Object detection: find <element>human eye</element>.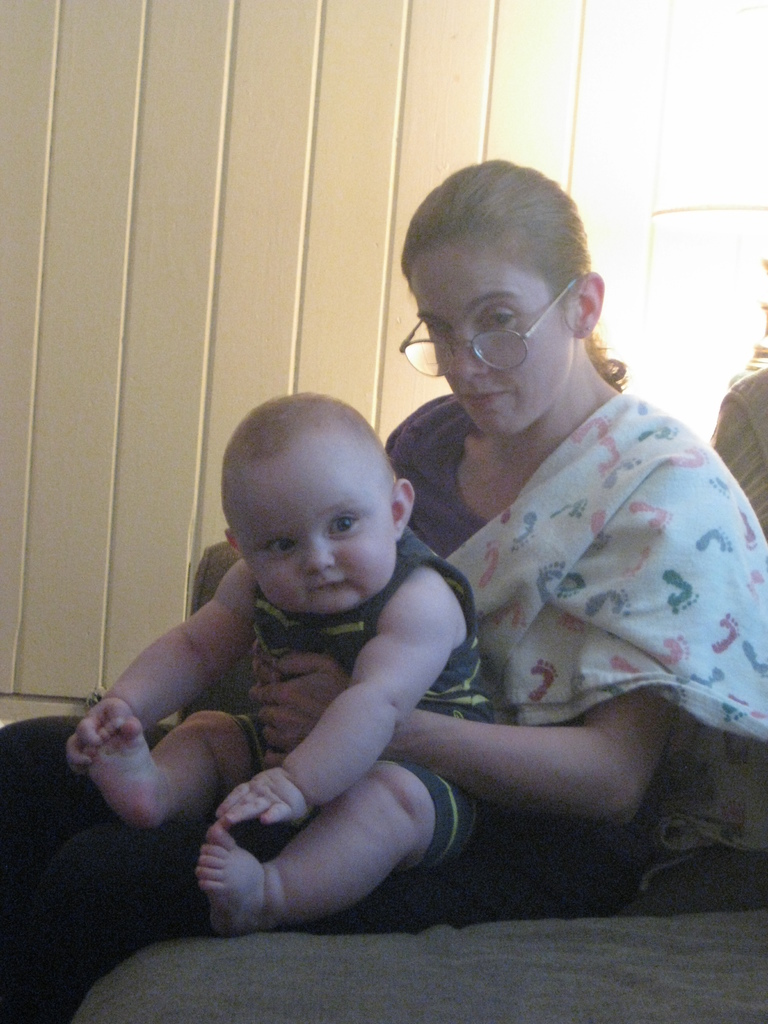
<region>424, 319, 452, 339</region>.
